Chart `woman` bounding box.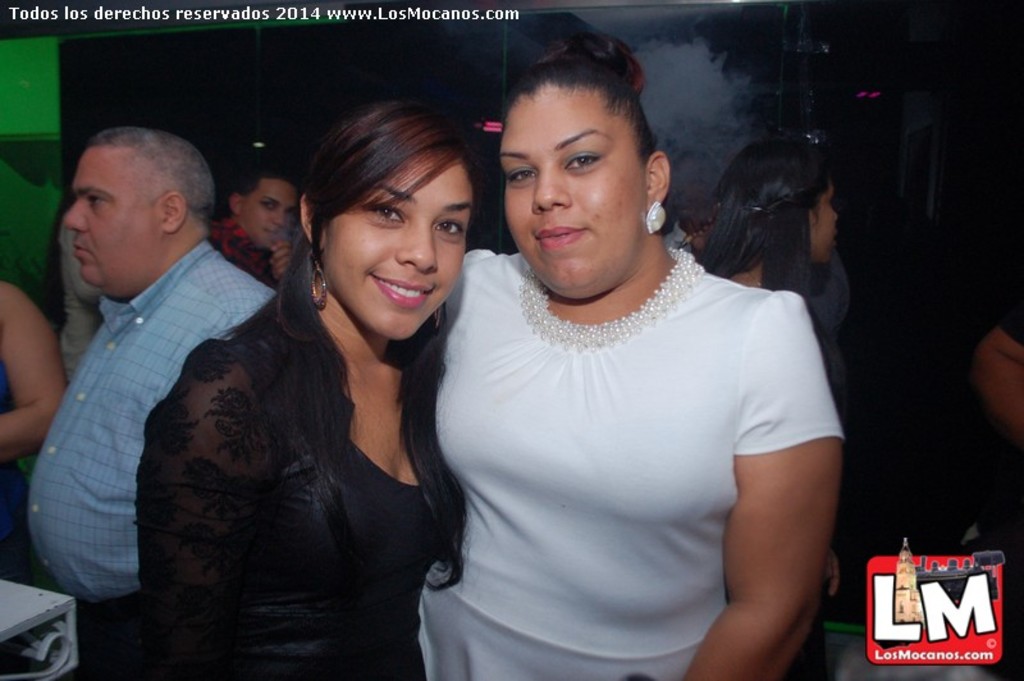
Charted: box=[413, 33, 845, 680].
